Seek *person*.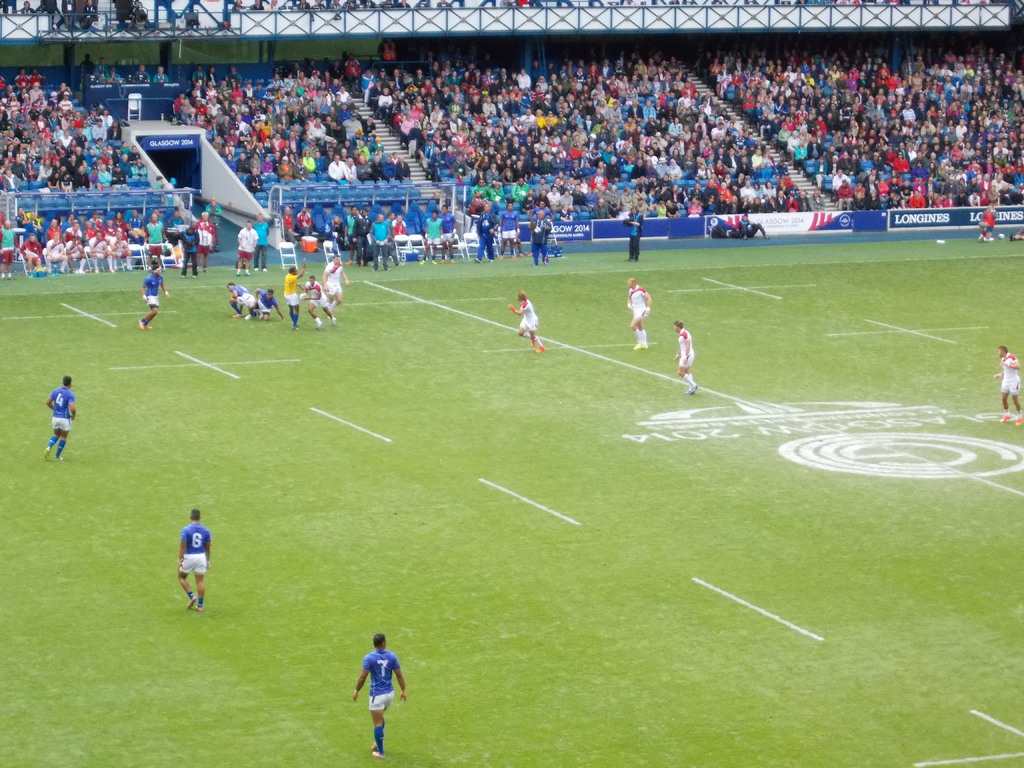
[x1=353, y1=628, x2=408, y2=761].
